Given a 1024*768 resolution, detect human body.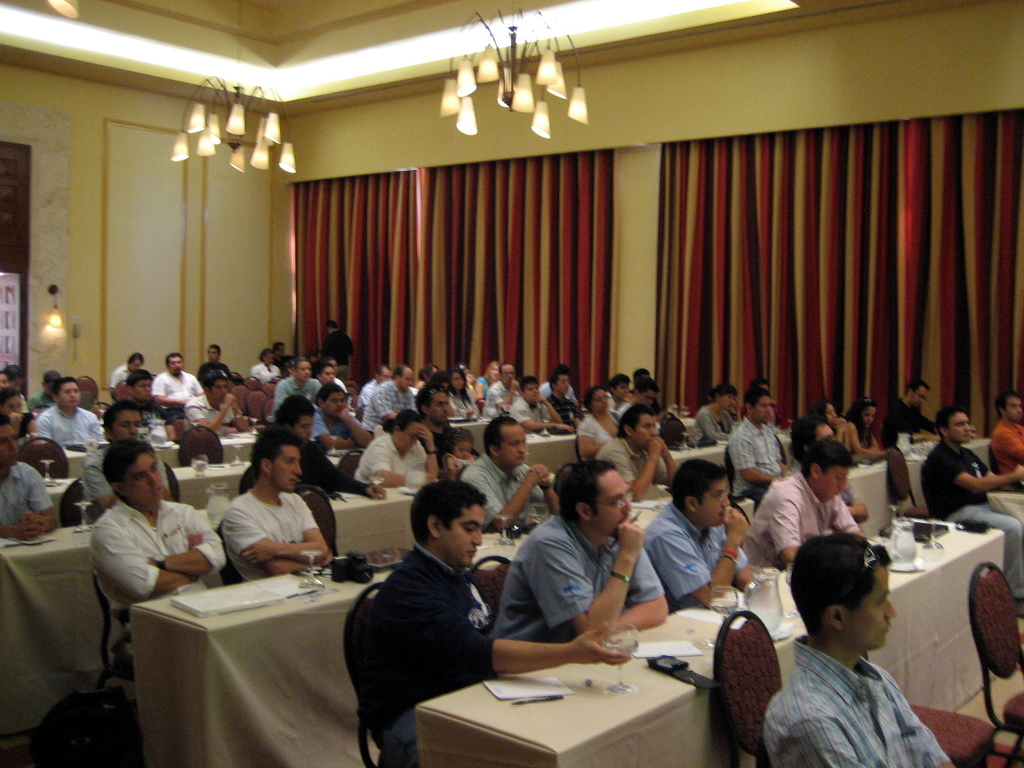
select_region(4, 380, 35, 429).
